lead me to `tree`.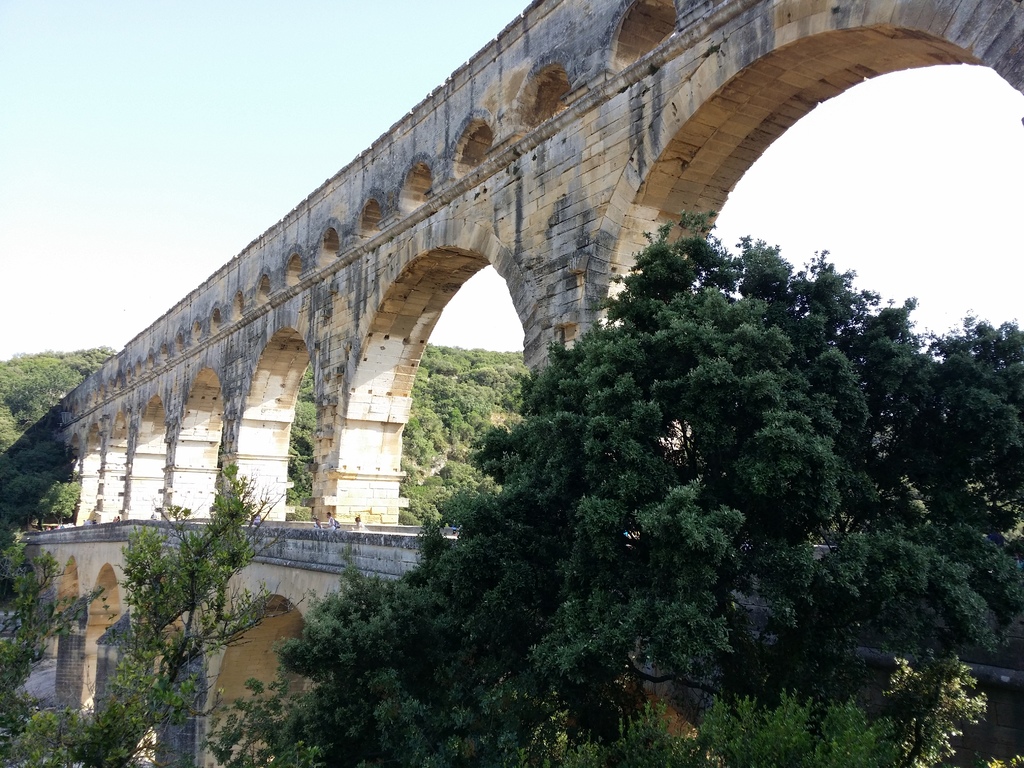
Lead to select_region(0, 550, 95, 740).
